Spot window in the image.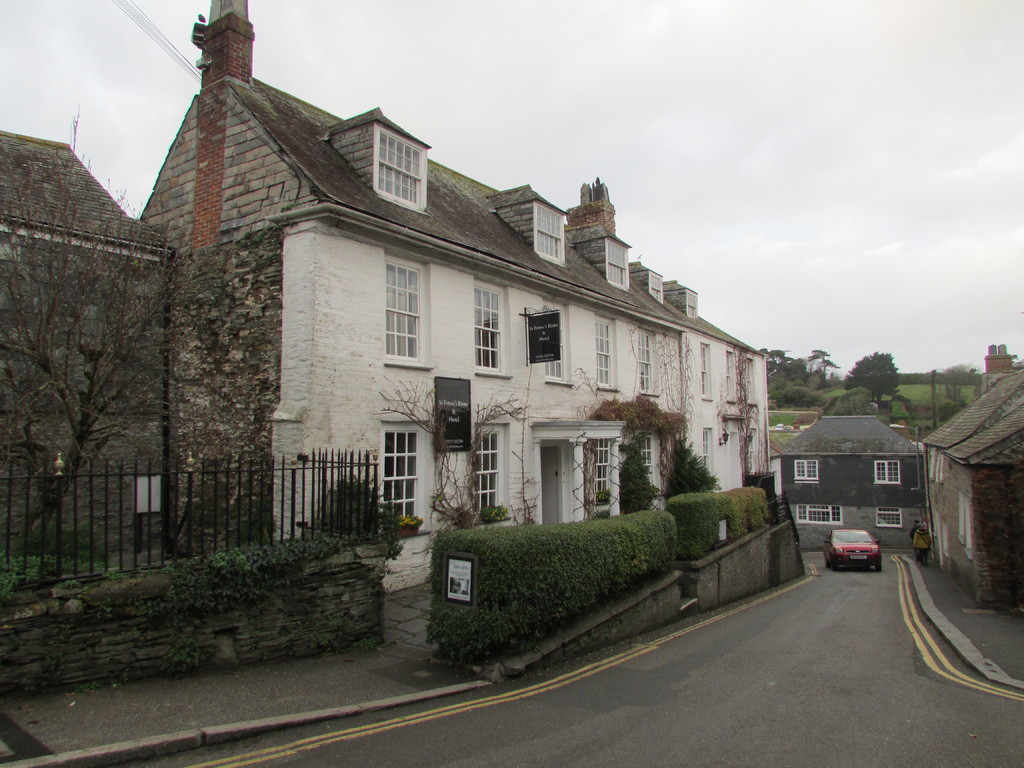
window found at 592/438/609/497.
